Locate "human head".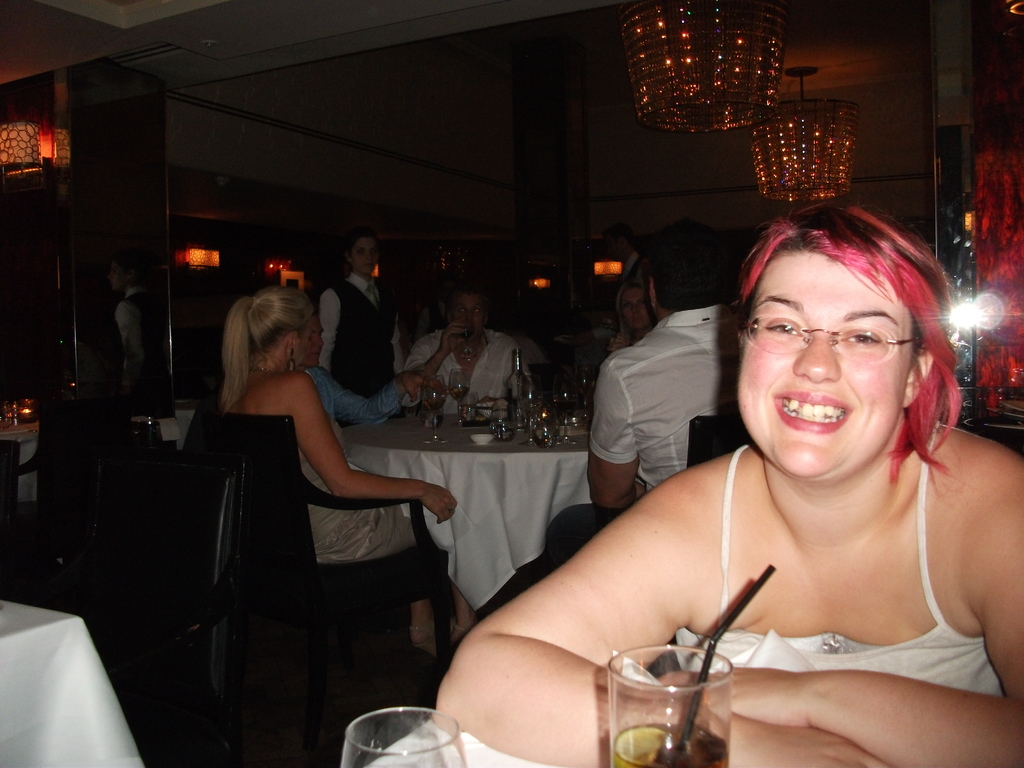
Bounding box: box=[609, 224, 636, 260].
